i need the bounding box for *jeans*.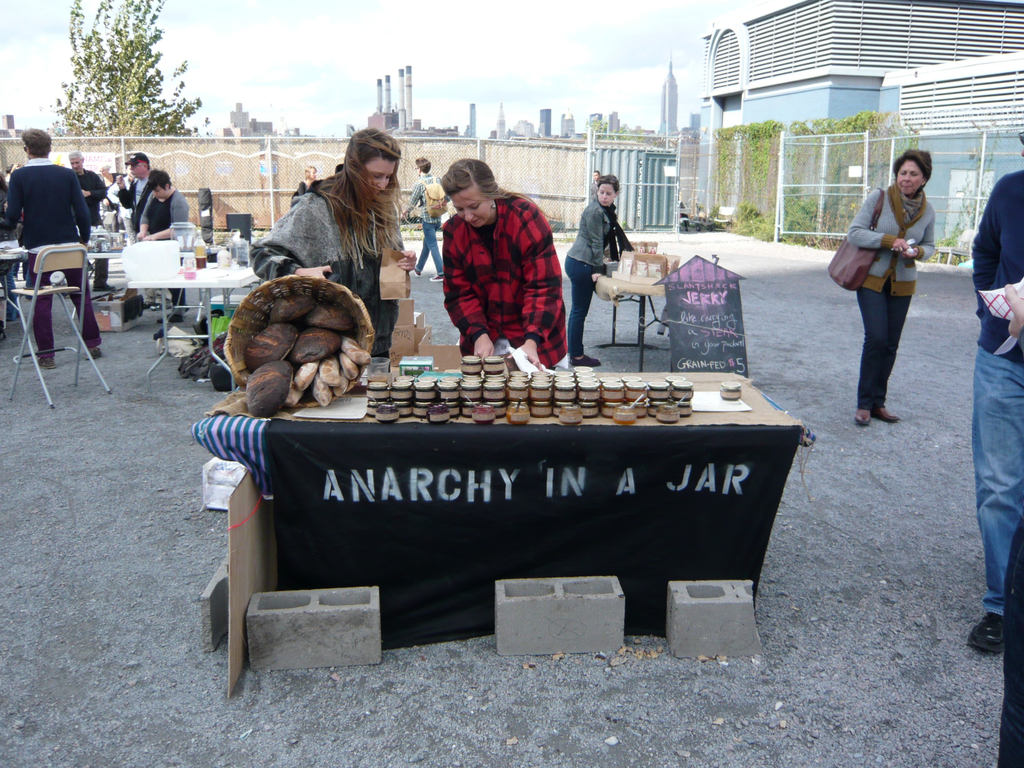
Here it is: Rect(412, 220, 441, 275).
